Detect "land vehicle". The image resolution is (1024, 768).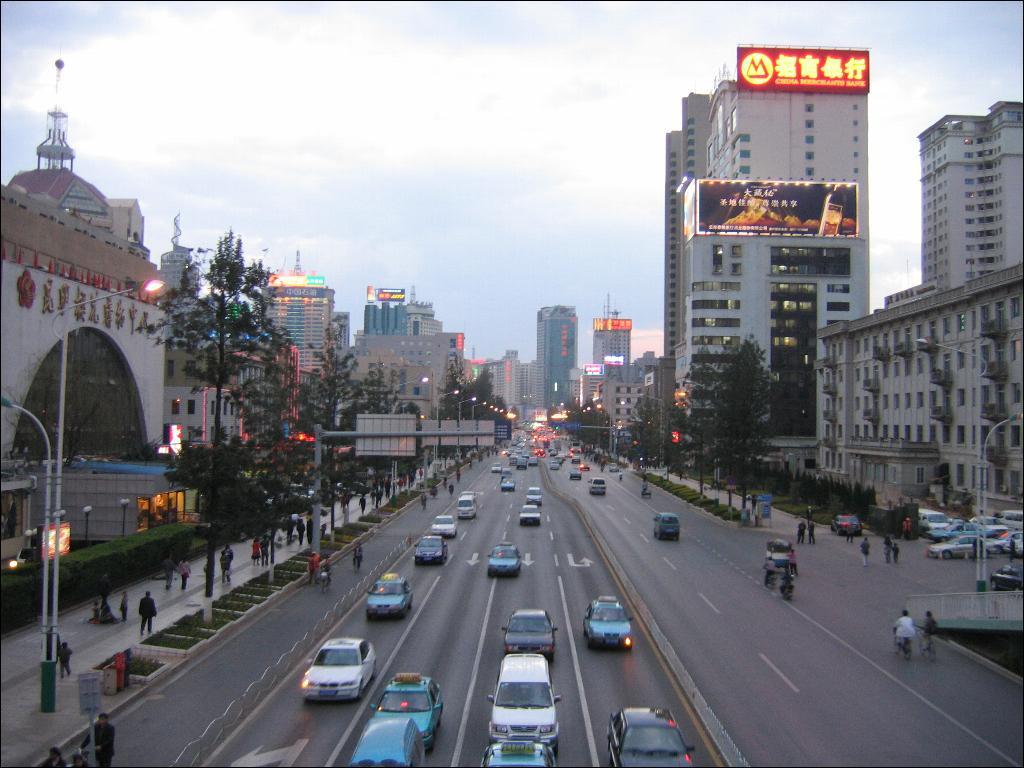
532:489:539:497.
